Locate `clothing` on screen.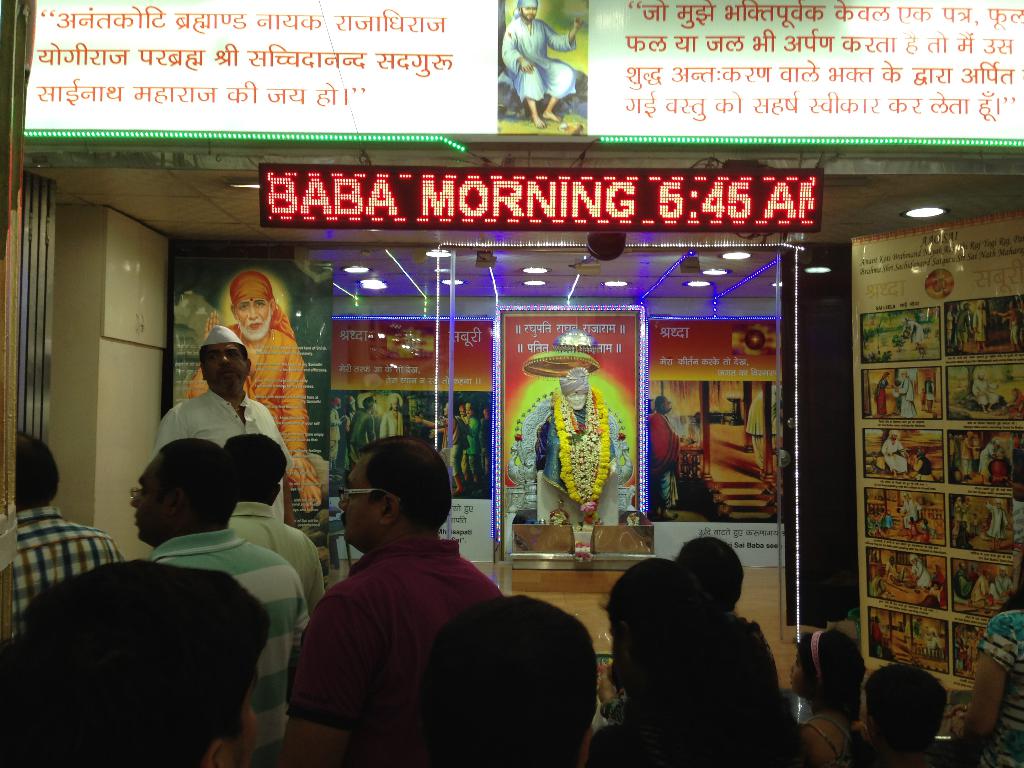
On screen at region(970, 572, 979, 580).
